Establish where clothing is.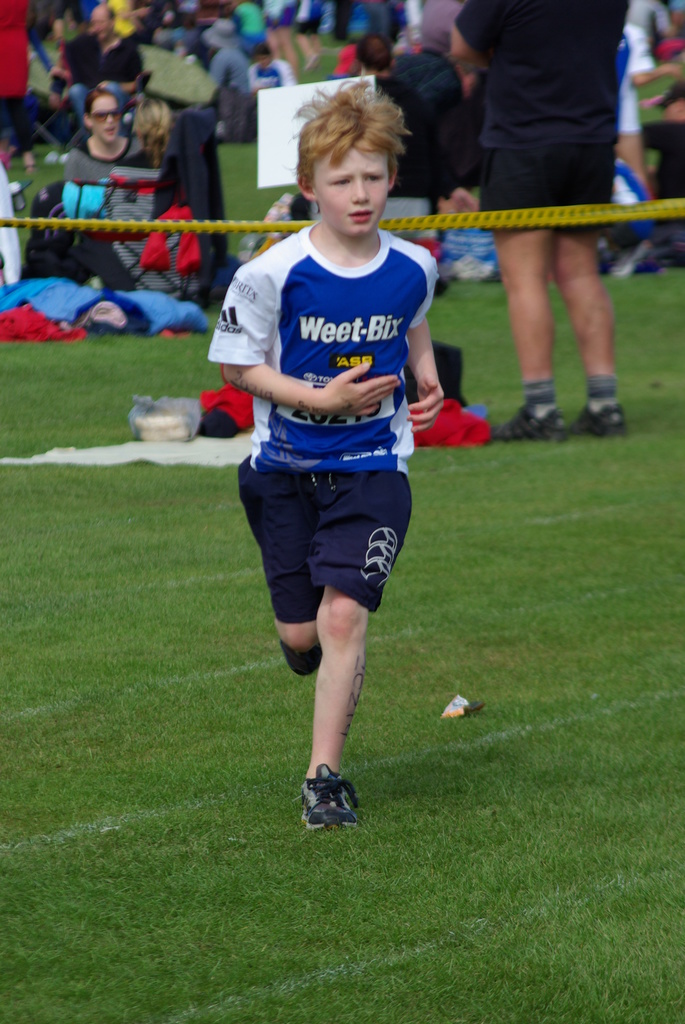
Established at select_region(56, 128, 146, 184).
